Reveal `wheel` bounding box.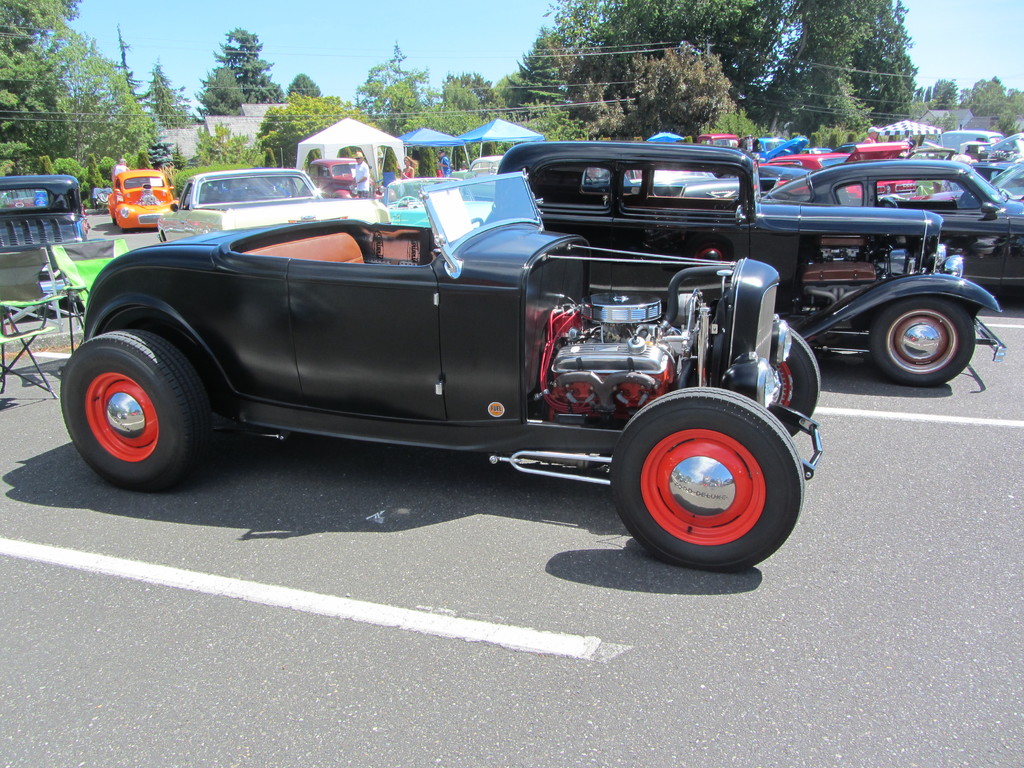
Revealed: x1=784, y1=324, x2=826, y2=426.
